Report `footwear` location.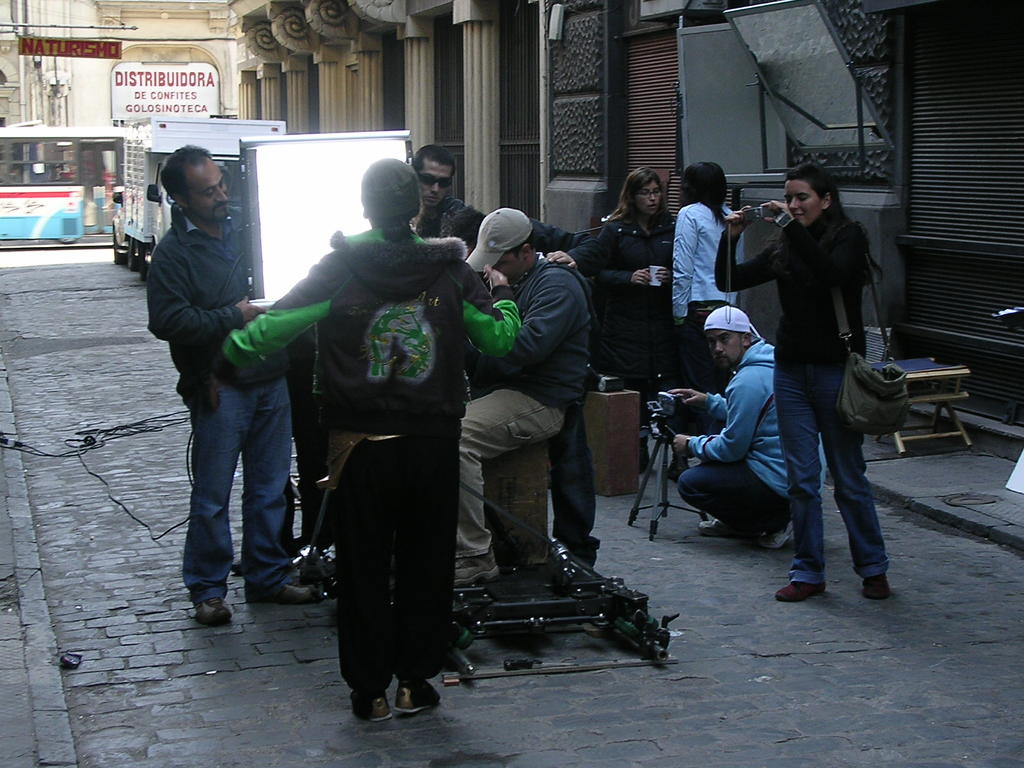
Report: [x1=579, y1=543, x2=602, y2=569].
